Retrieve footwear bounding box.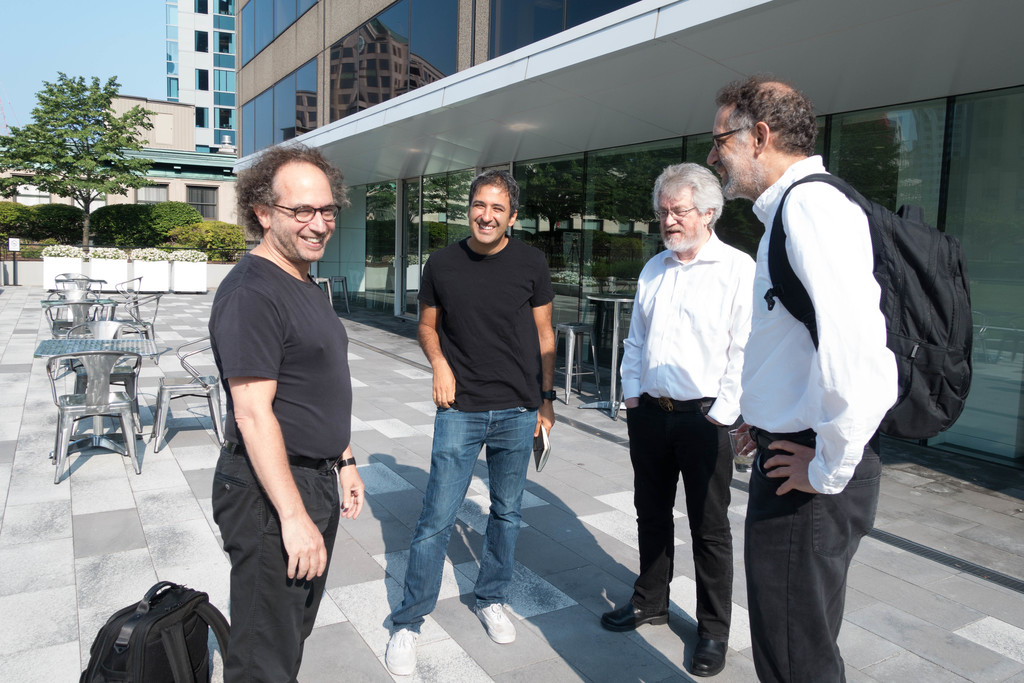
Bounding box: l=602, t=602, r=669, b=629.
